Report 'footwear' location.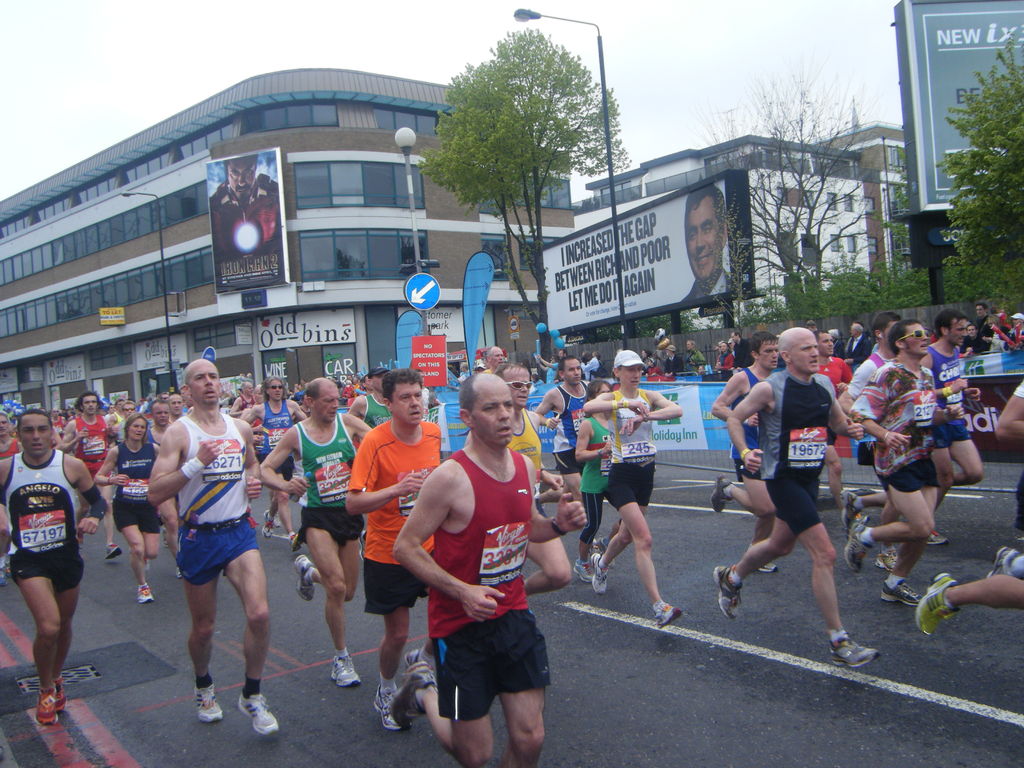
Report: pyautogui.locateOnScreen(402, 650, 420, 669).
